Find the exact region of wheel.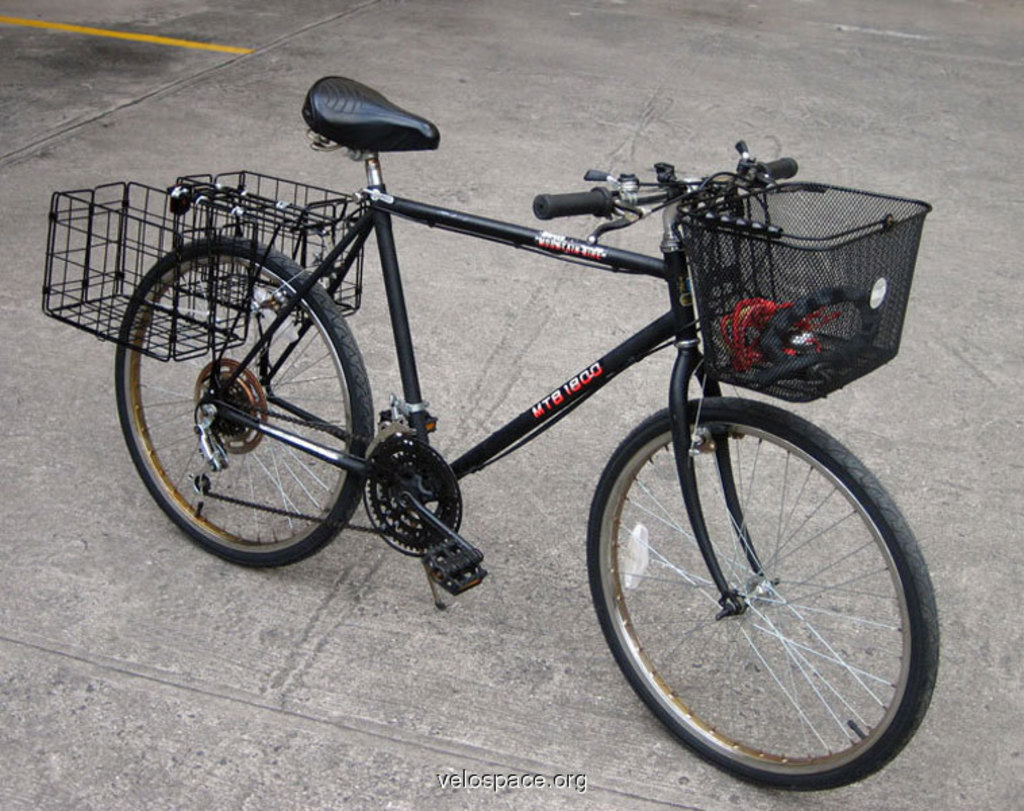
Exact region: x1=112 y1=242 x2=390 y2=565.
